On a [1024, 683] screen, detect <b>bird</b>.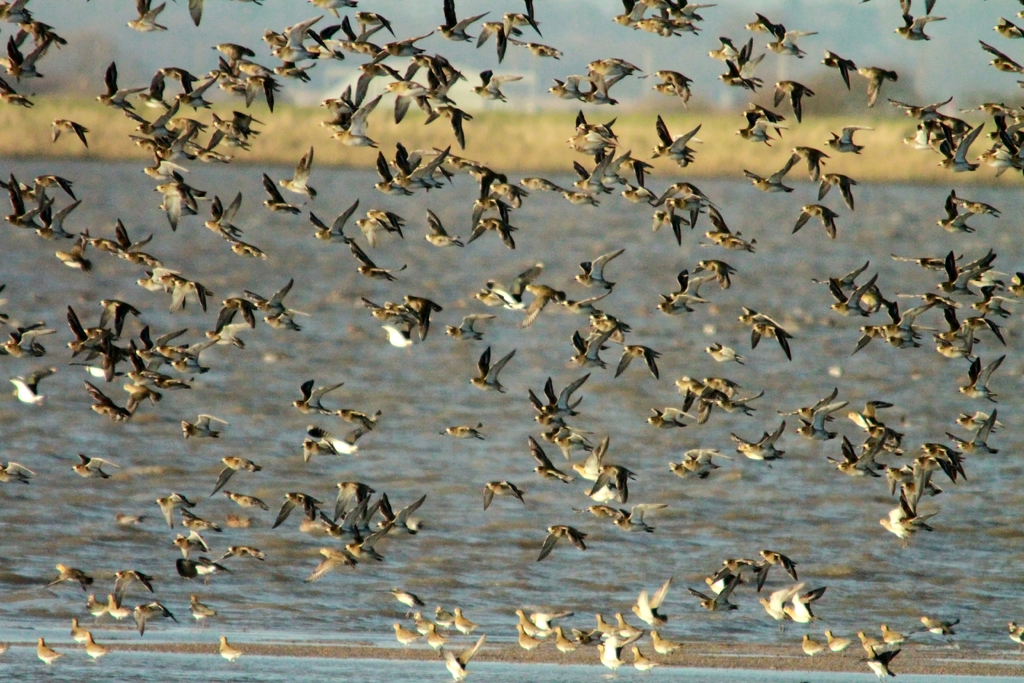
(x1=196, y1=197, x2=250, y2=238).
